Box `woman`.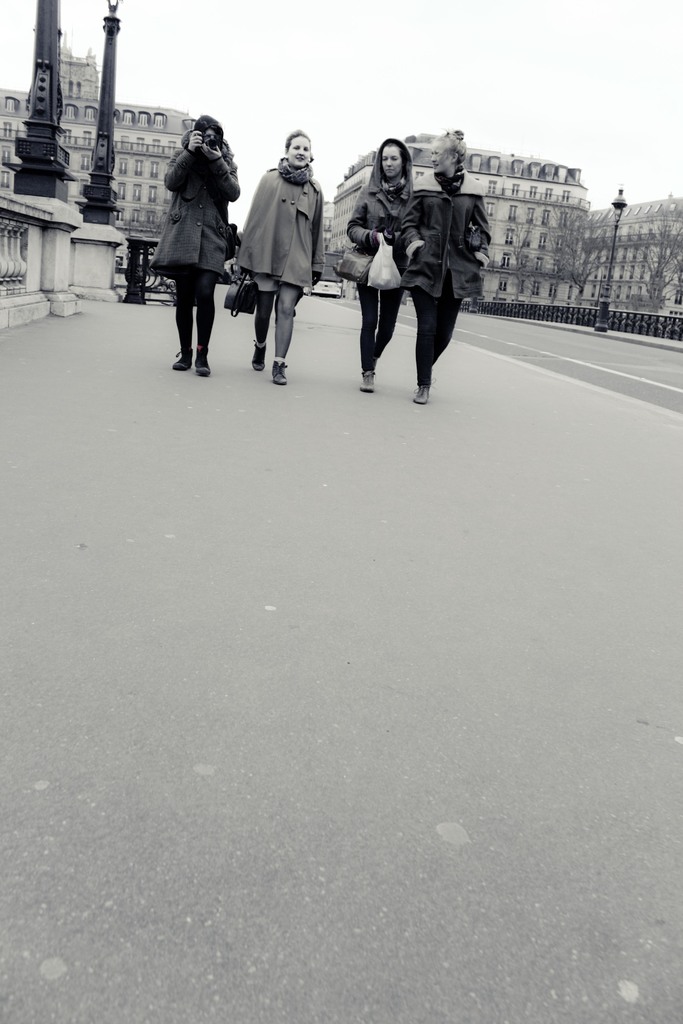
[left=151, top=111, right=245, bottom=354].
